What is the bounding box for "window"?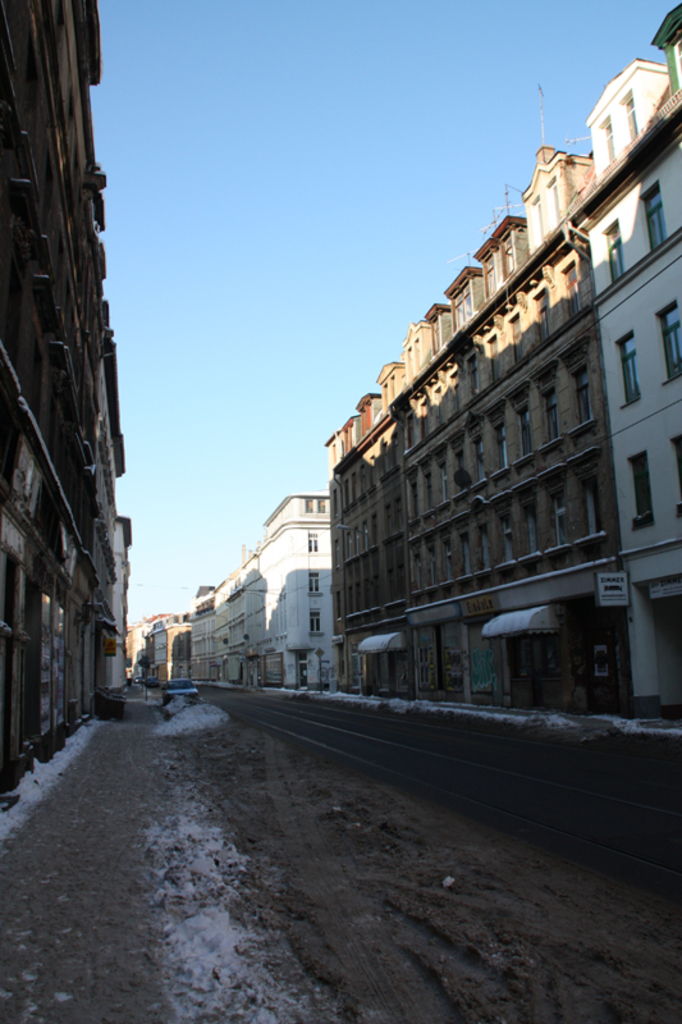
(621, 330, 641, 407).
